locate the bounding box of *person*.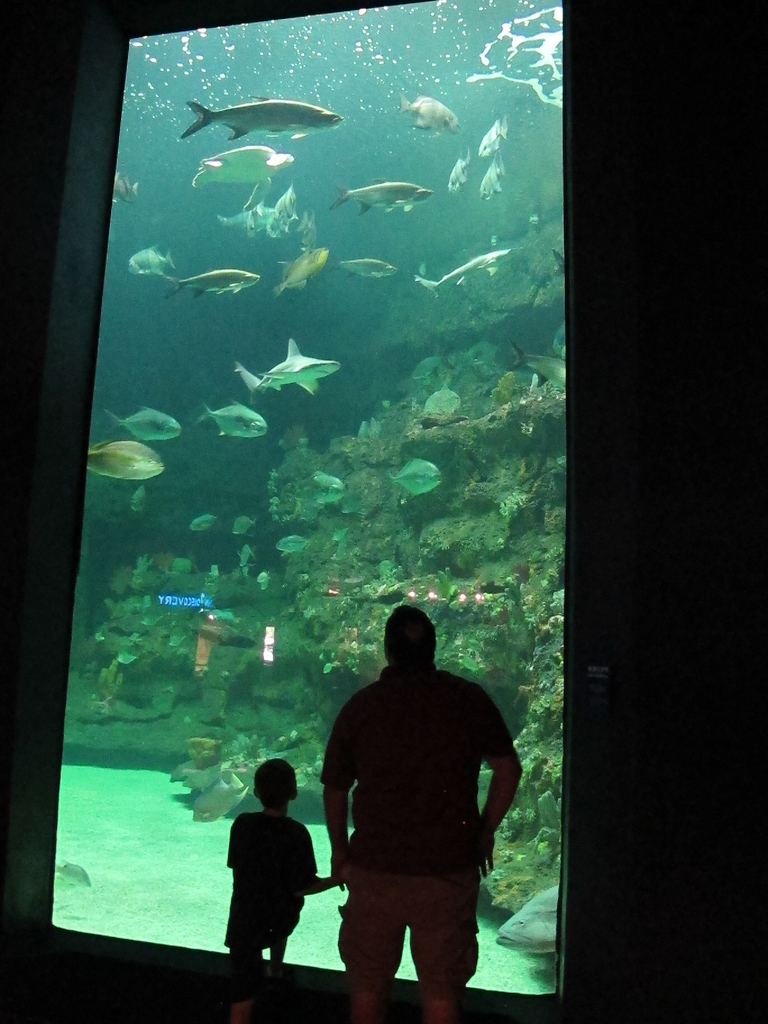
Bounding box: region(220, 764, 341, 965).
